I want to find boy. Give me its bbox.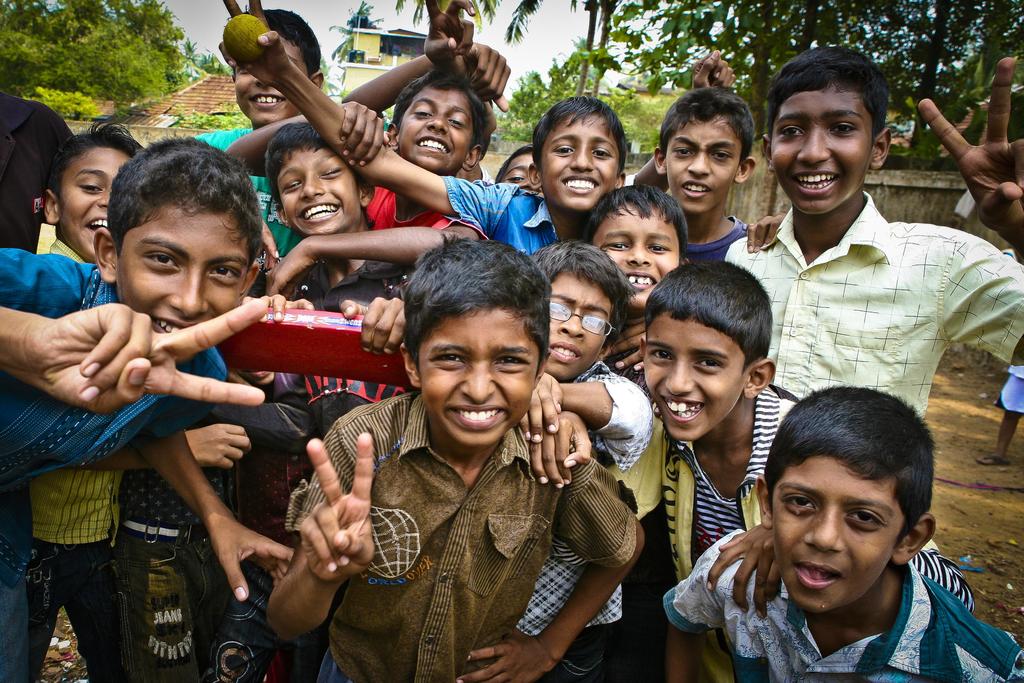
bbox(585, 179, 691, 397).
